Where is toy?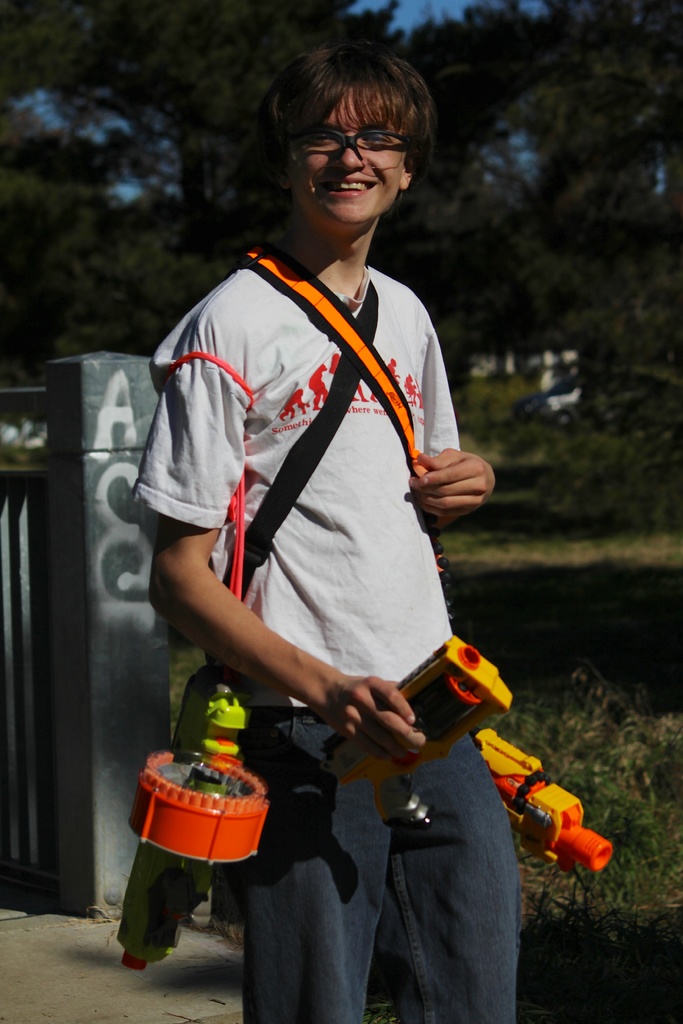
bbox=(127, 673, 272, 986).
